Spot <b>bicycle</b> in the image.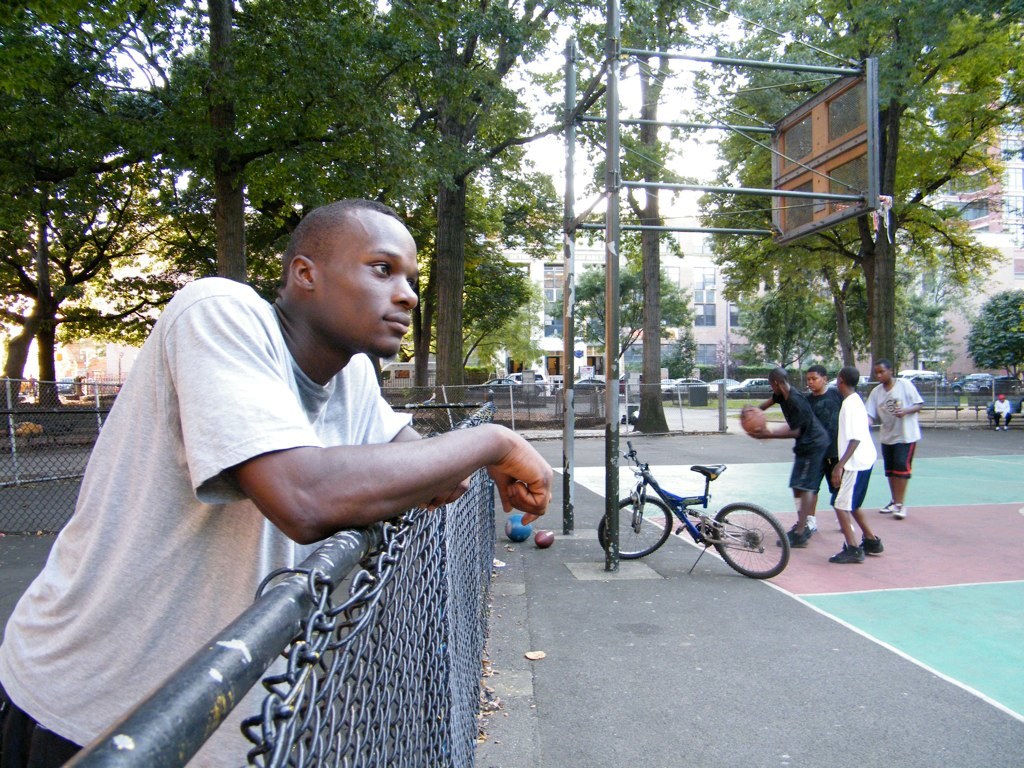
<b>bicycle</b> found at <box>593,441,793,586</box>.
